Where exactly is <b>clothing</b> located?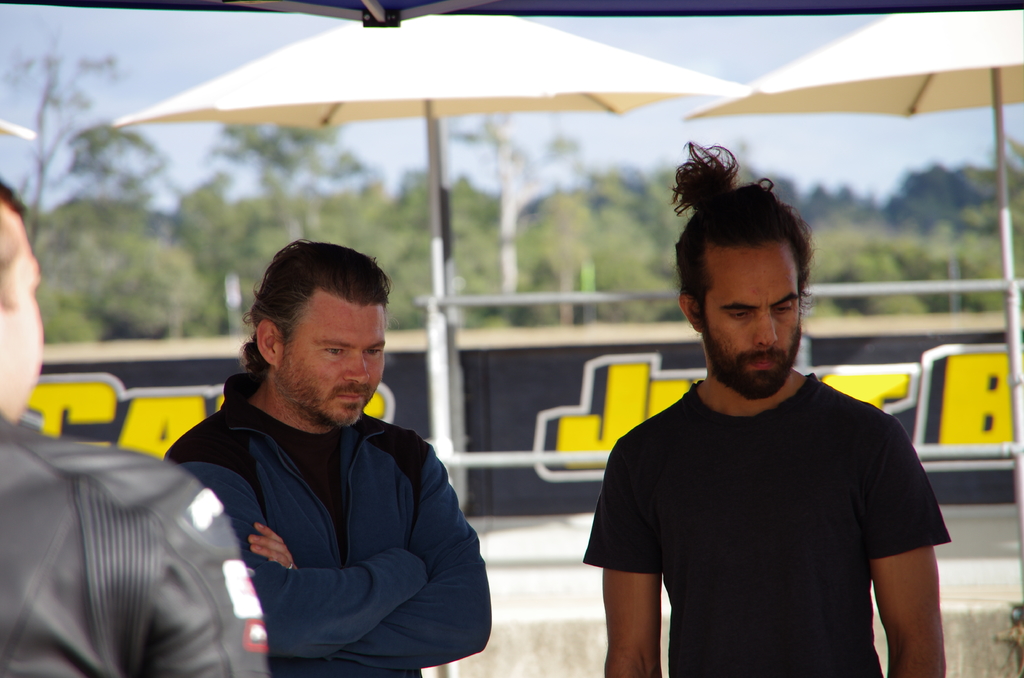
Its bounding box is 582/372/952/677.
